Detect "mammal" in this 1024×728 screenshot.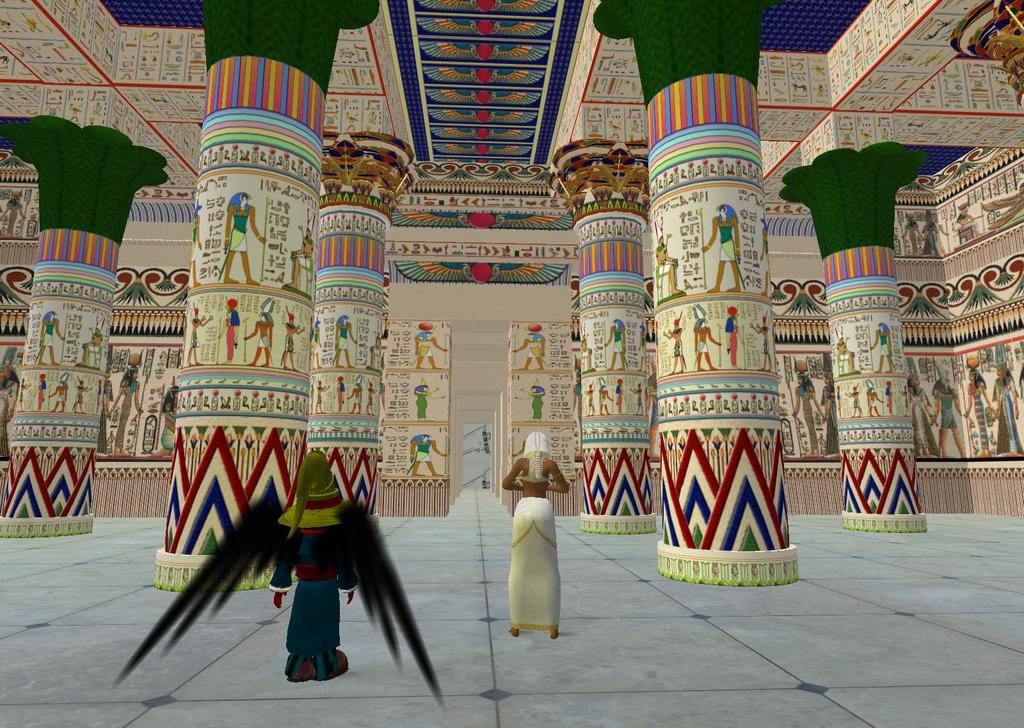
Detection: left=921, top=220, right=945, bottom=259.
